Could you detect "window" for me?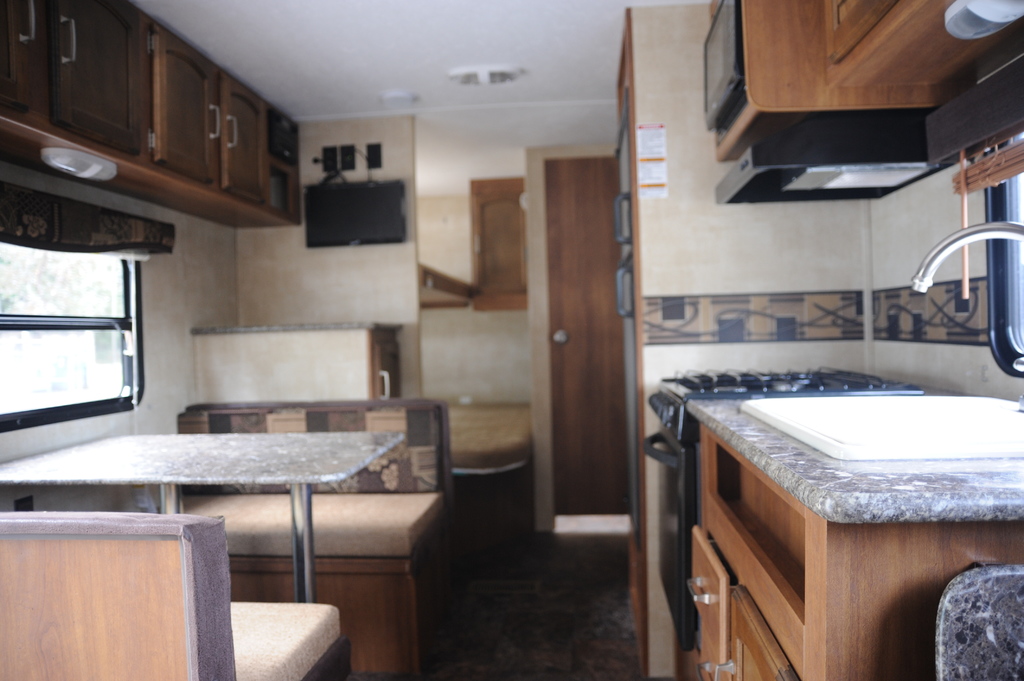
Detection result: BBox(464, 171, 532, 318).
